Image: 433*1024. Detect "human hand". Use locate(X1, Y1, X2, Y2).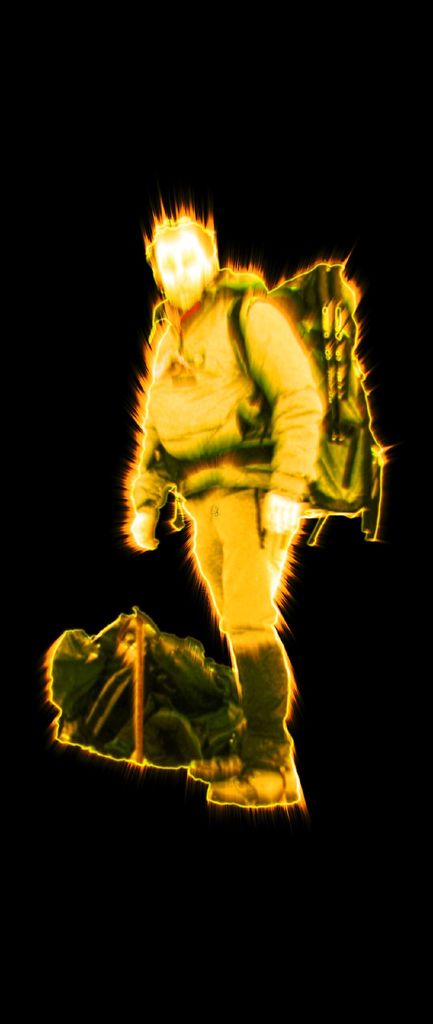
locate(256, 490, 298, 534).
